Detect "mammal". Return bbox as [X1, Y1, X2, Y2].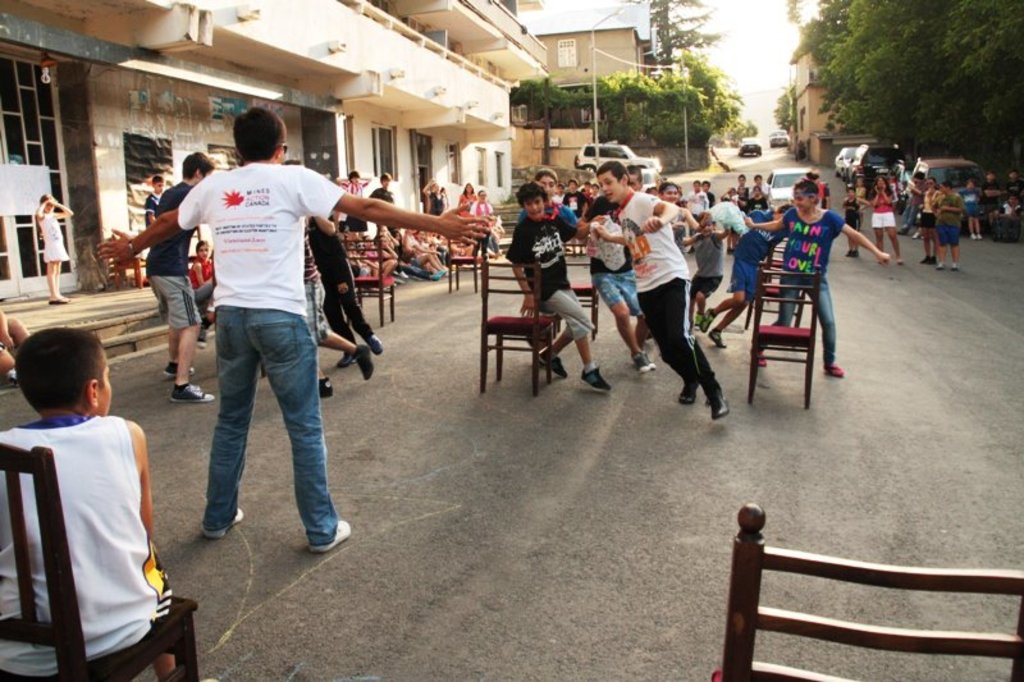
[864, 173, 895, 262].
